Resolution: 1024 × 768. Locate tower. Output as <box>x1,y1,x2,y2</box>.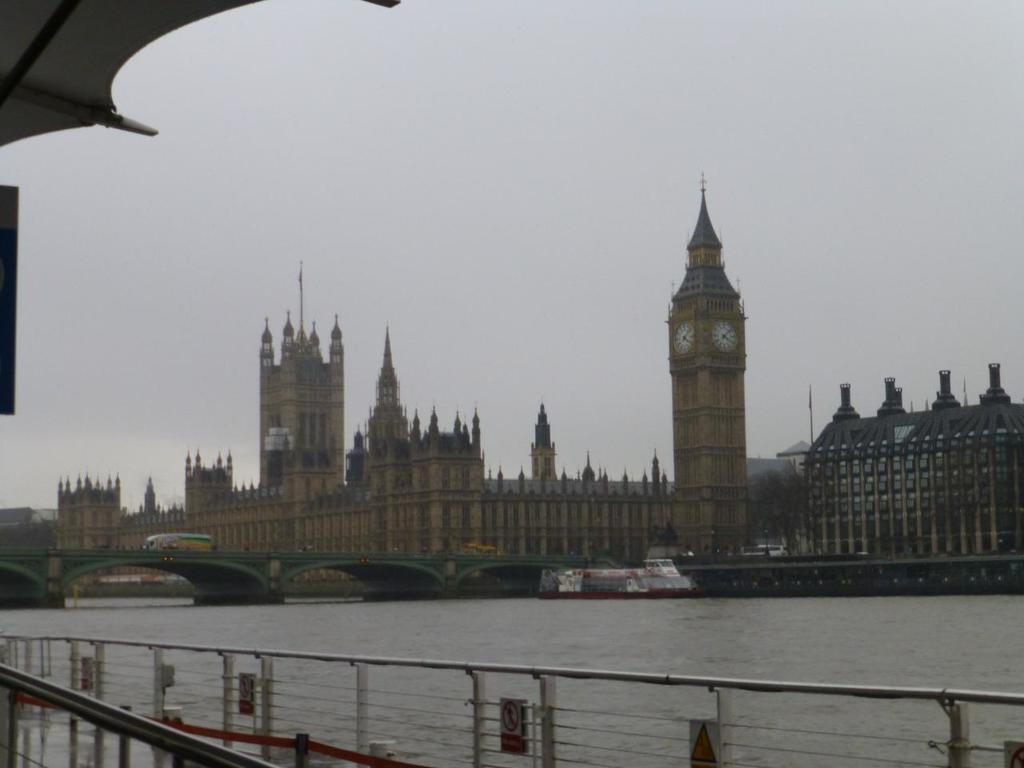
<box>188,450,230,510</box>.
